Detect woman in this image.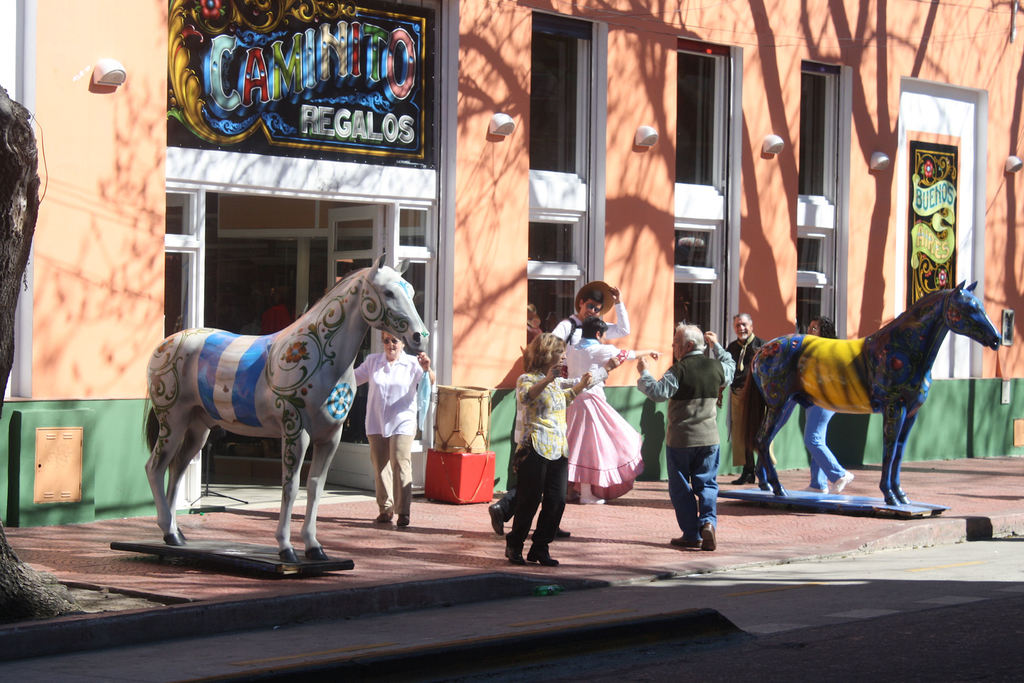
Detection: [500,338,584,573].
